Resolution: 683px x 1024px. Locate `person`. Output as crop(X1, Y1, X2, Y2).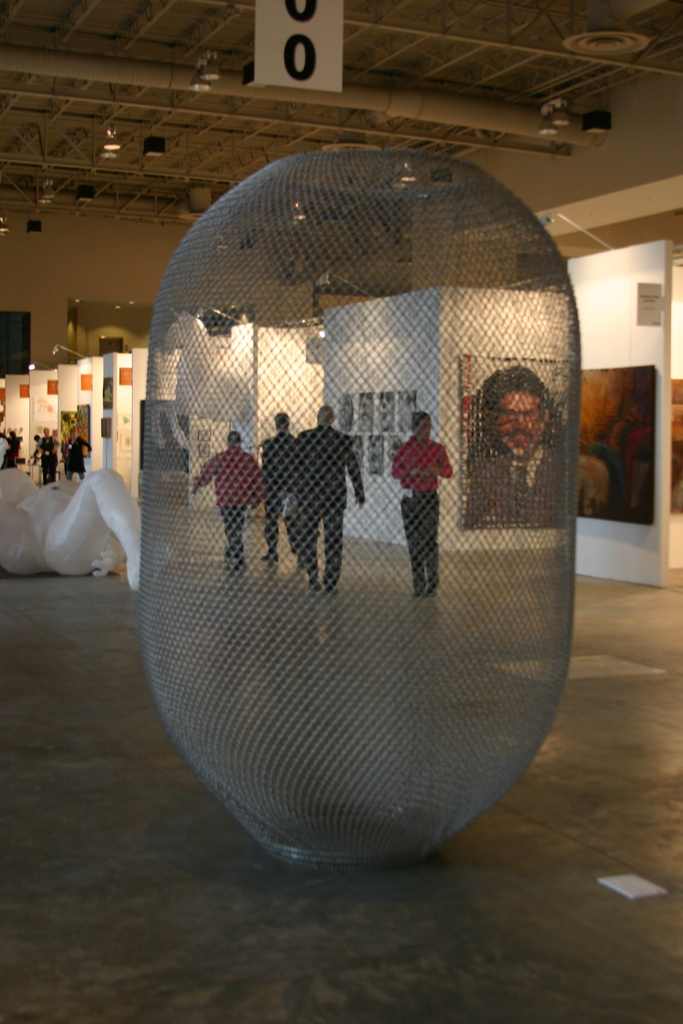
crop(191, 429, 264, 573).
